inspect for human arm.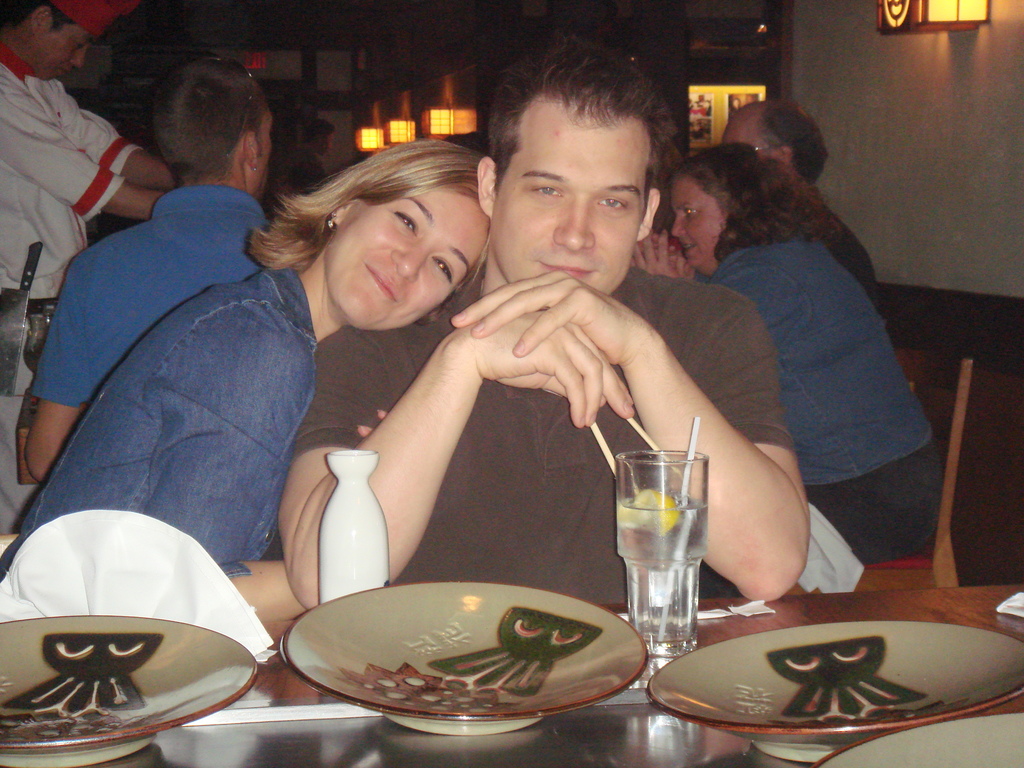
Inspection: <region>642, 221, 687, 281</region>.
